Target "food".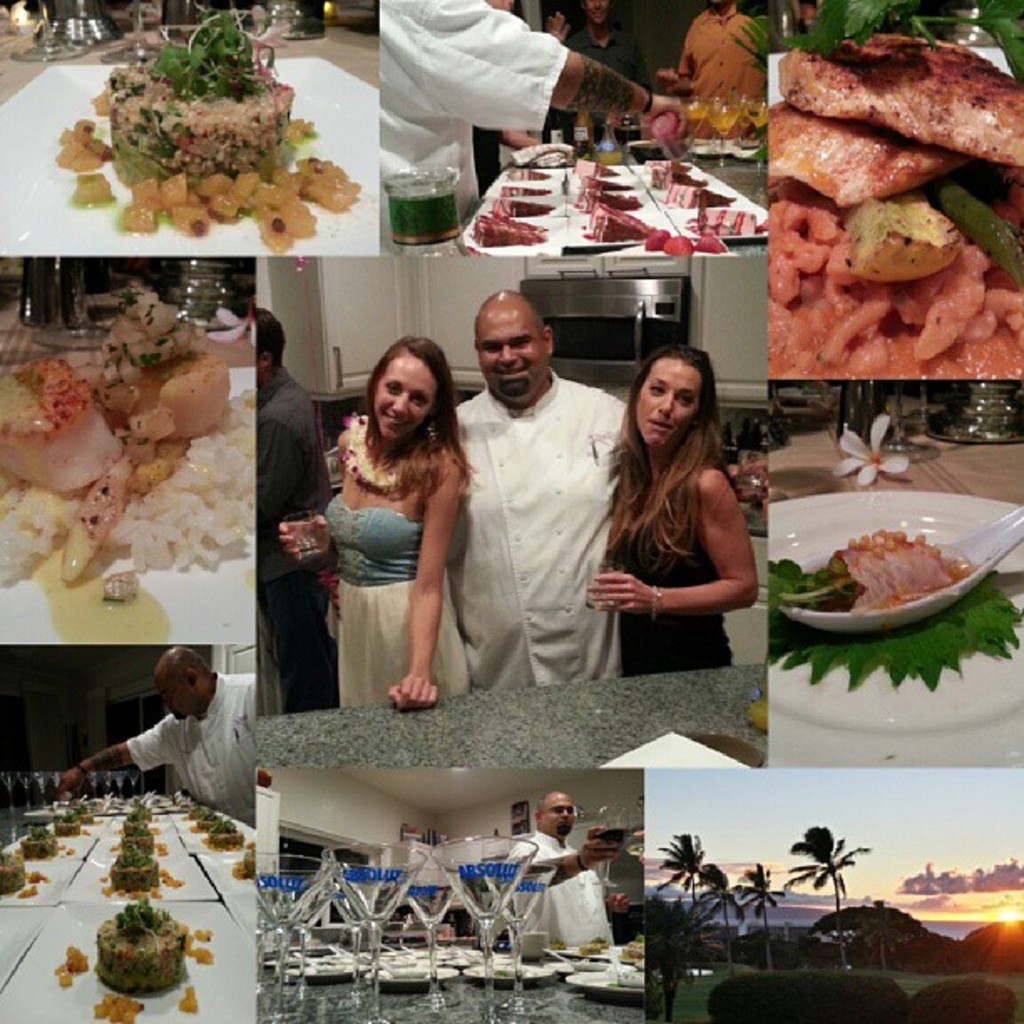
Target region: <region>547, 934, 569, 957</region>.
